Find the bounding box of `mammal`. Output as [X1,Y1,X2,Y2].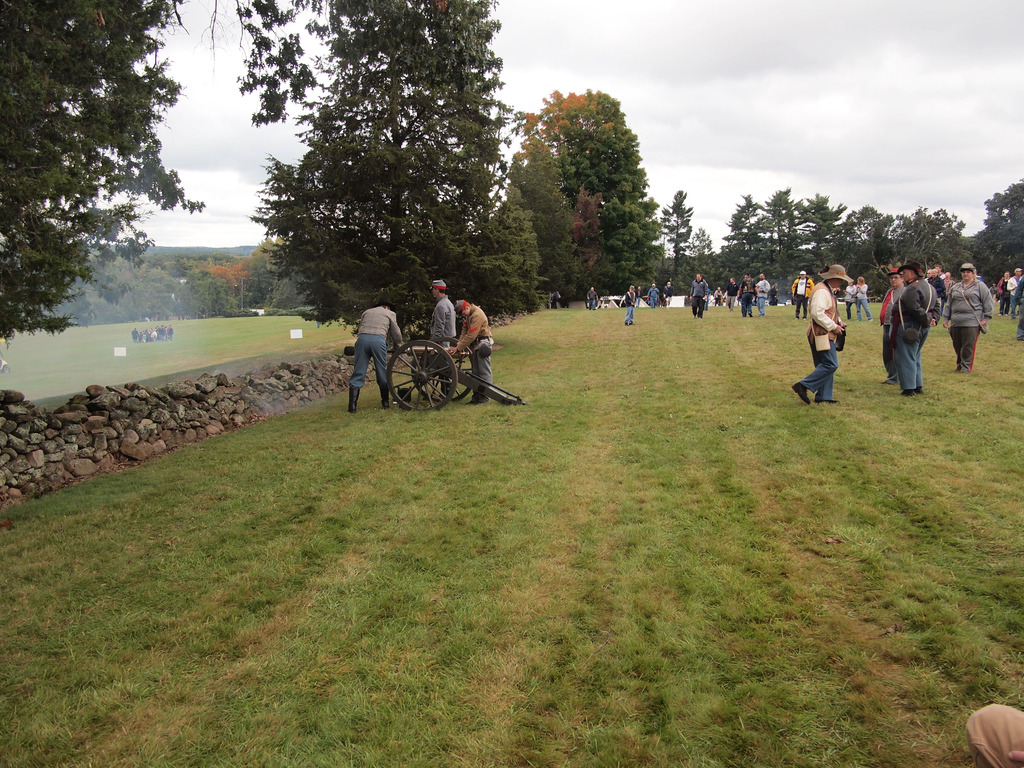
[794,273,854,415].
